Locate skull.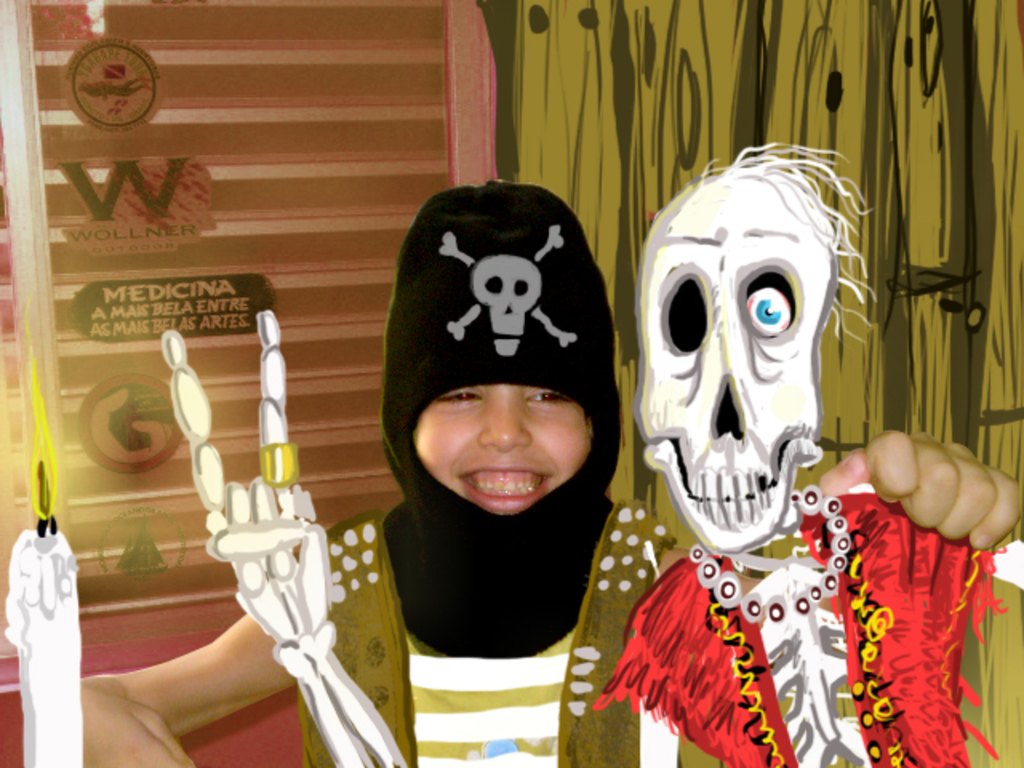
Bounding box: Rect(475, 251, 542, 355).
